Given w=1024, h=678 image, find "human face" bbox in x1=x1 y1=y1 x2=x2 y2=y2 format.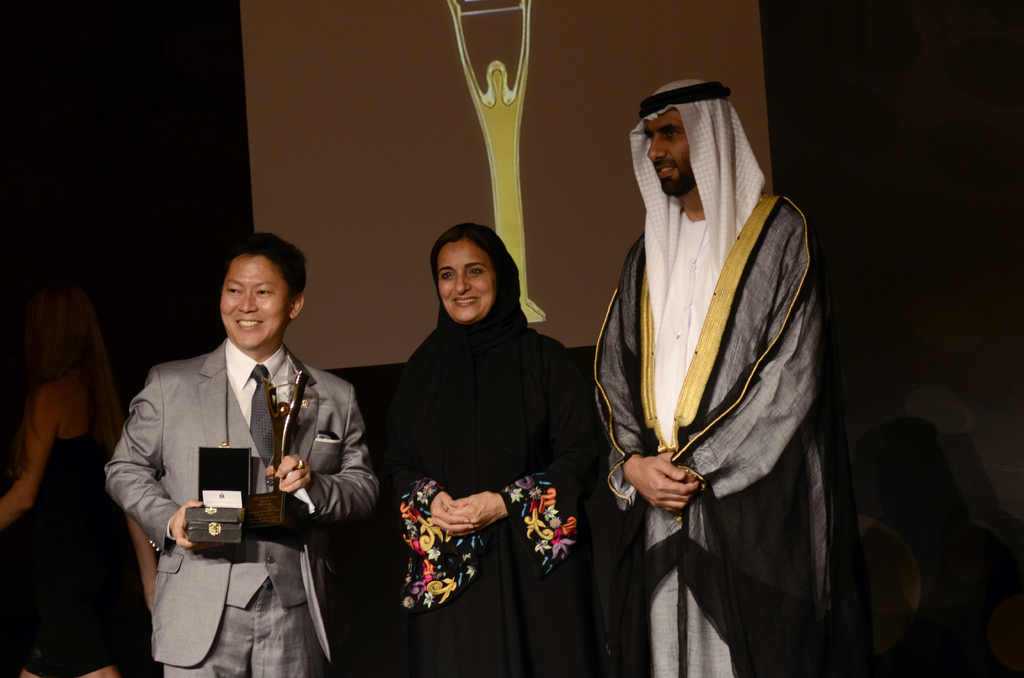
x1=648 y1=109 x2=696 y2=198.
